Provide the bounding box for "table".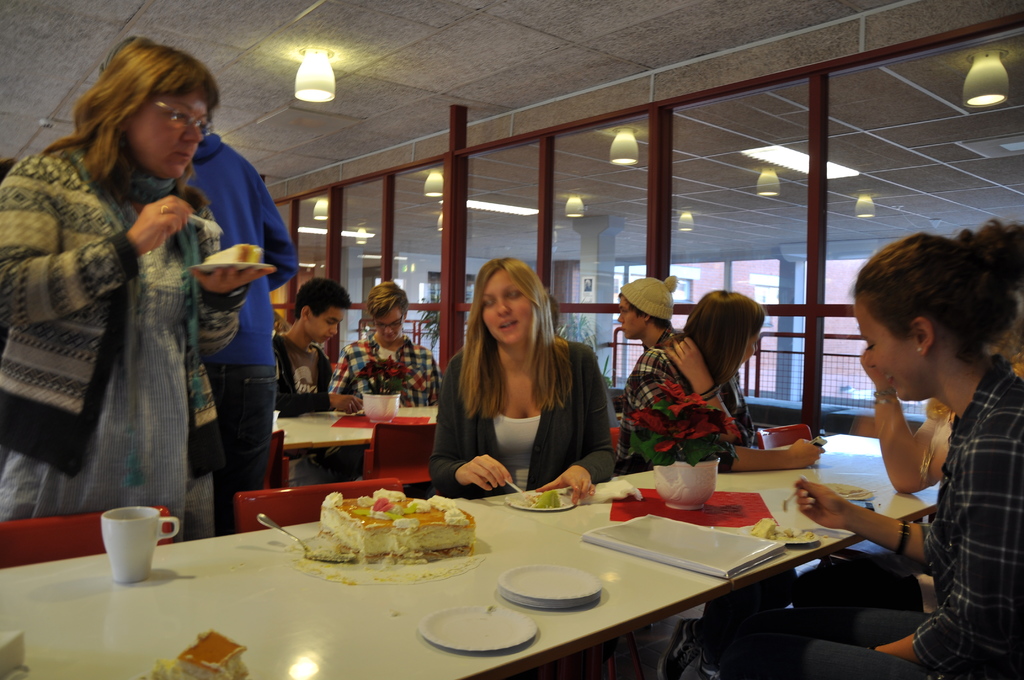
{"x1": 0, "y1": 490, "x2": 735, "y2": 679}.
